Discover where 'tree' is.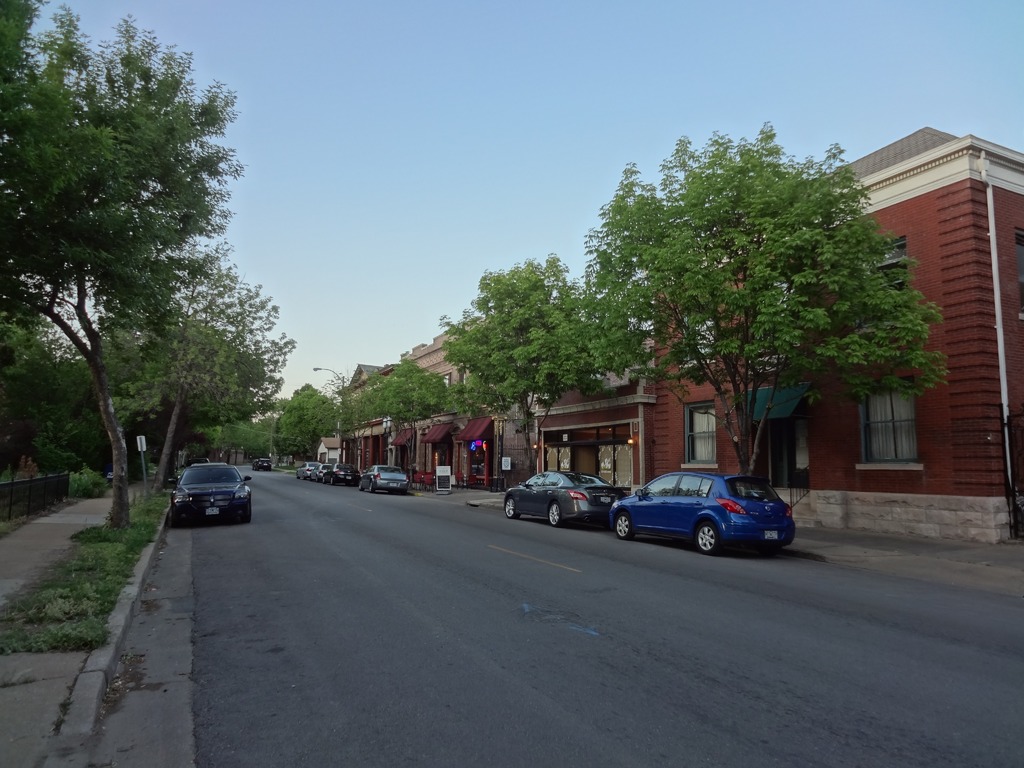
Discovered at l=452, t=264, r=639, b=492.
